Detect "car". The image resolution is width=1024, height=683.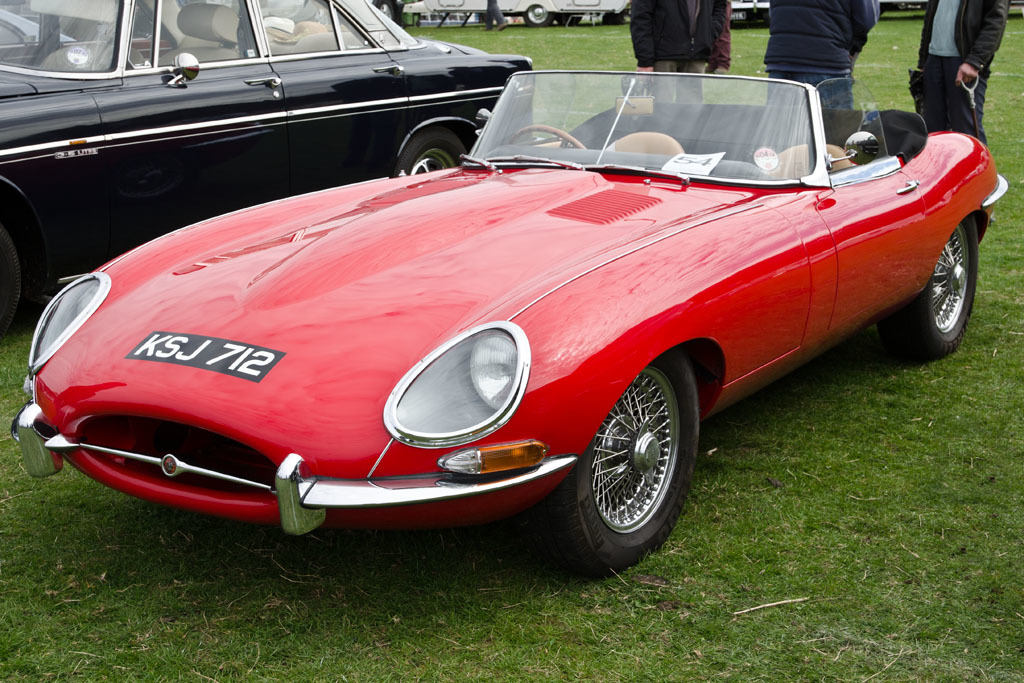
(x1=11, y1=73, x2=1007, y2=580).
